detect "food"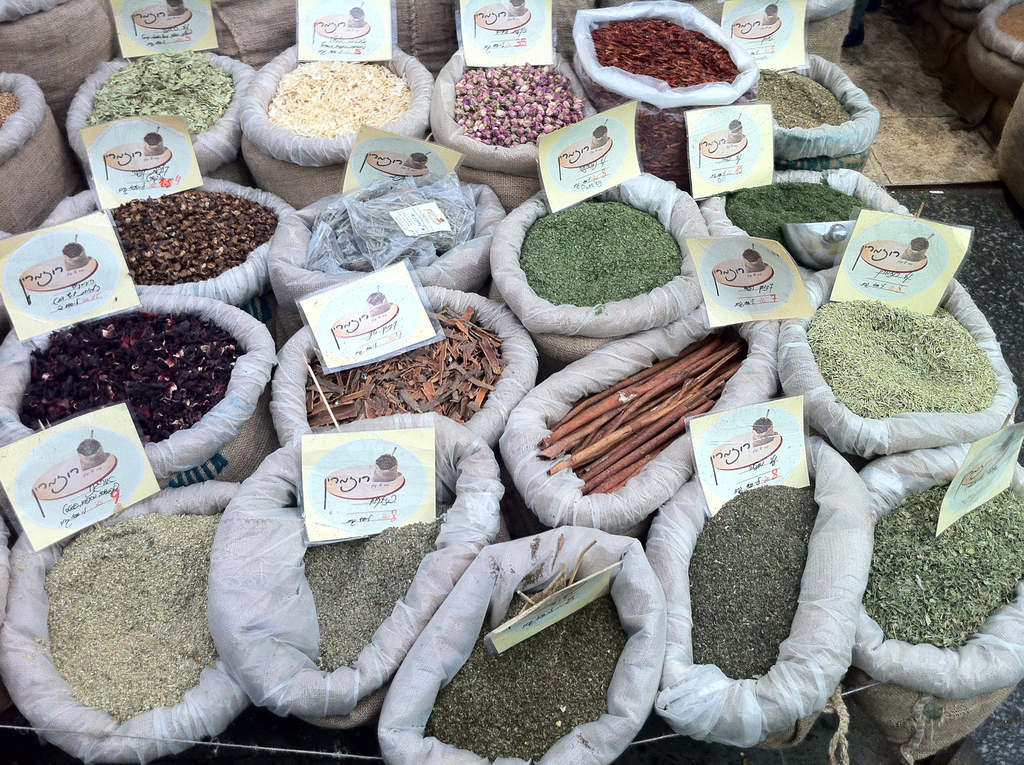
861/478/1023/650
